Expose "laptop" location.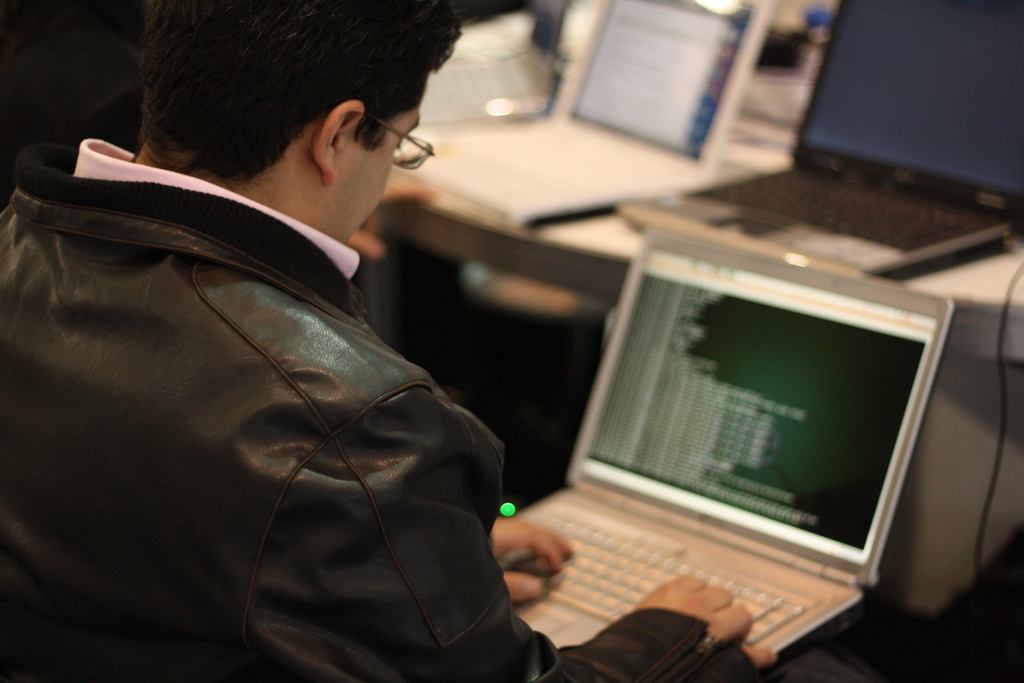
Exposed at [404, 0, 776, 227].
